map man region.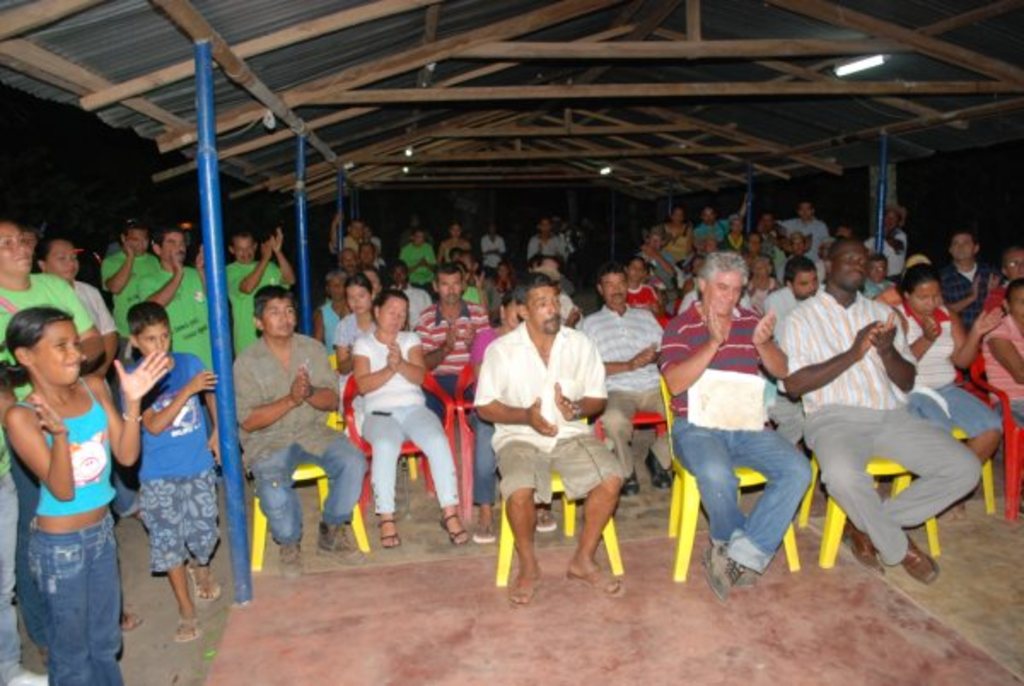
Mapped to box=[783, 239, 985, 589].
